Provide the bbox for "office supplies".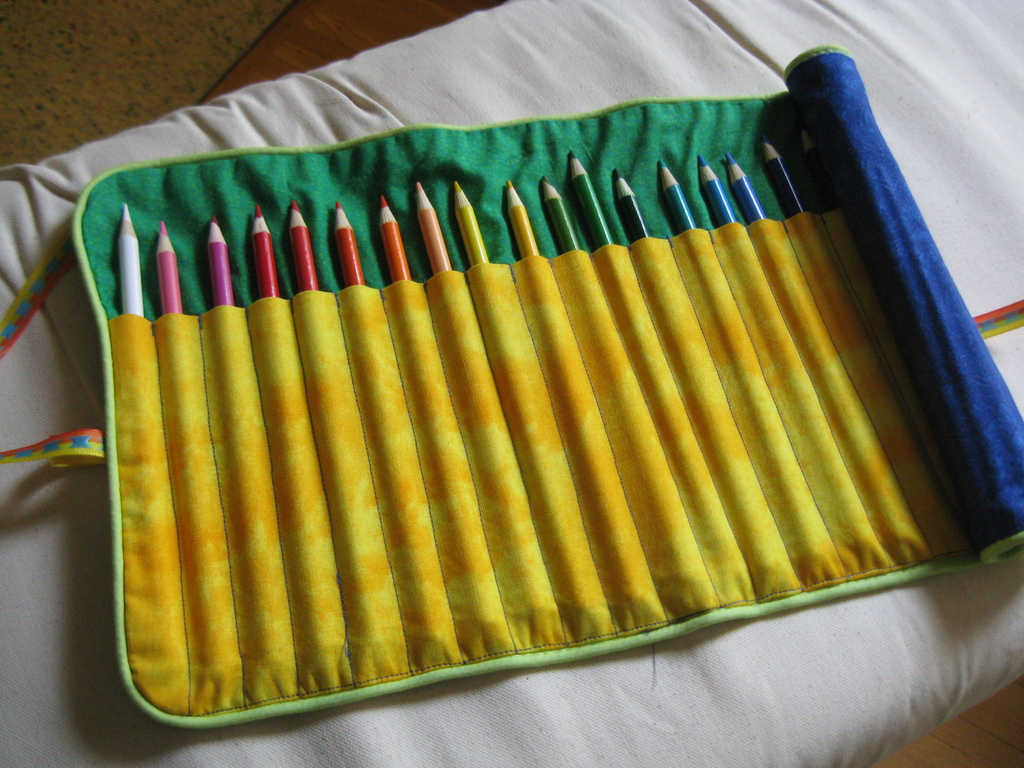
detection(408, 179, 453, 278).
